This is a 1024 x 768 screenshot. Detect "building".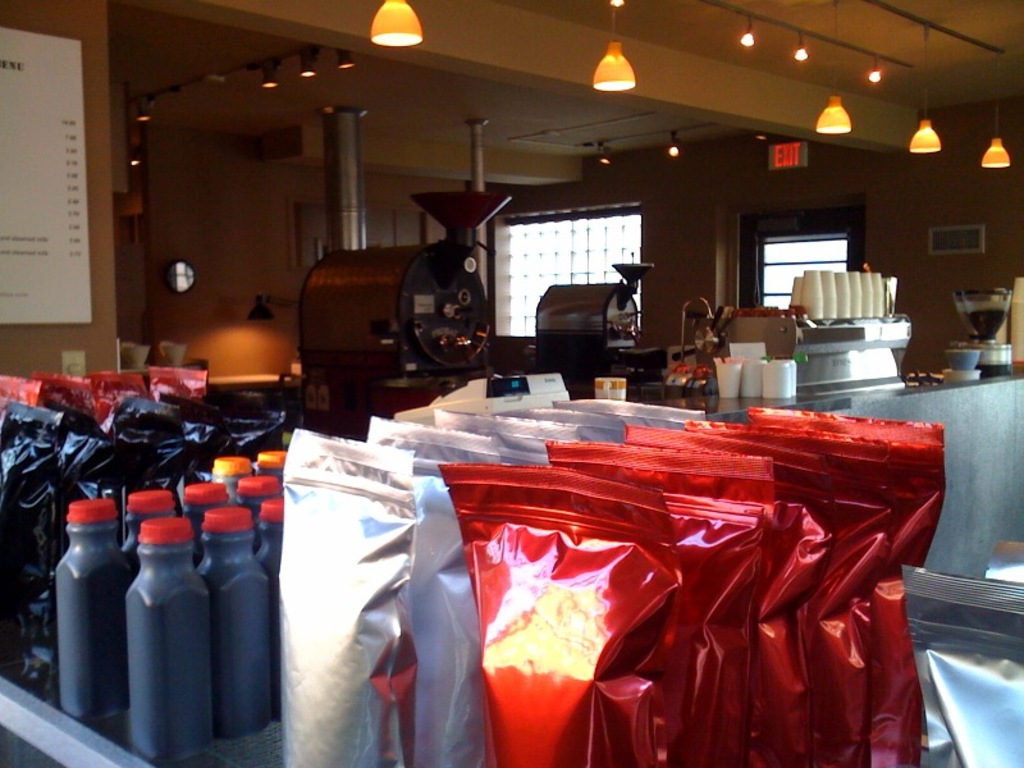
bbox=(0, 0, 1023, 767).
